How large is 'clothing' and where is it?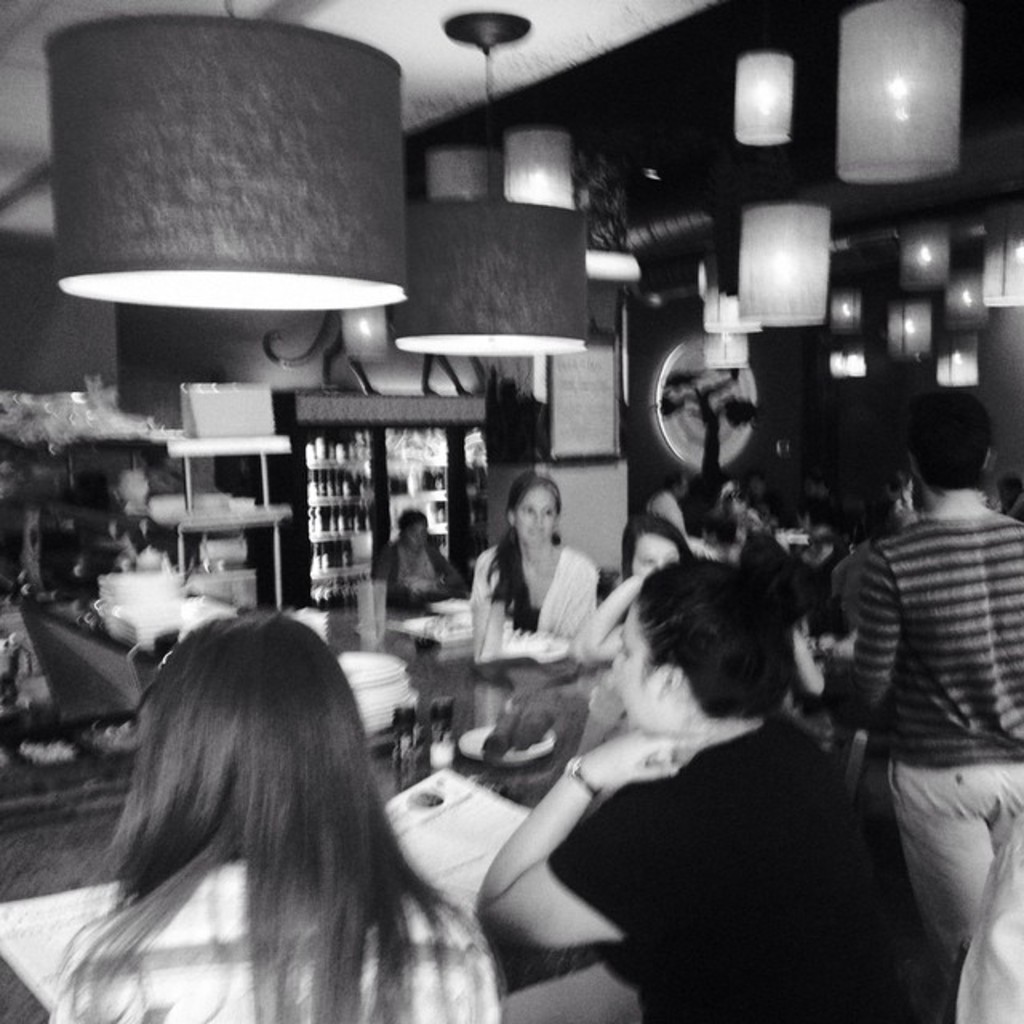
Bounding box: (51, 859, 507, 1022).
